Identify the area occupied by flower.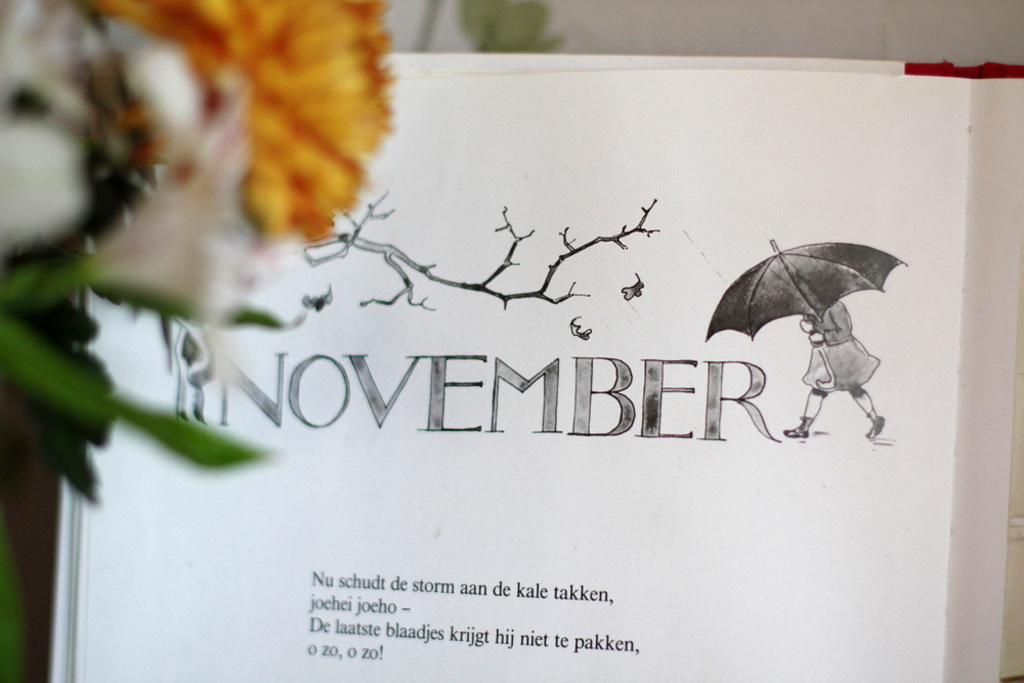
Area: BBox(102, 0, 404, 263).
